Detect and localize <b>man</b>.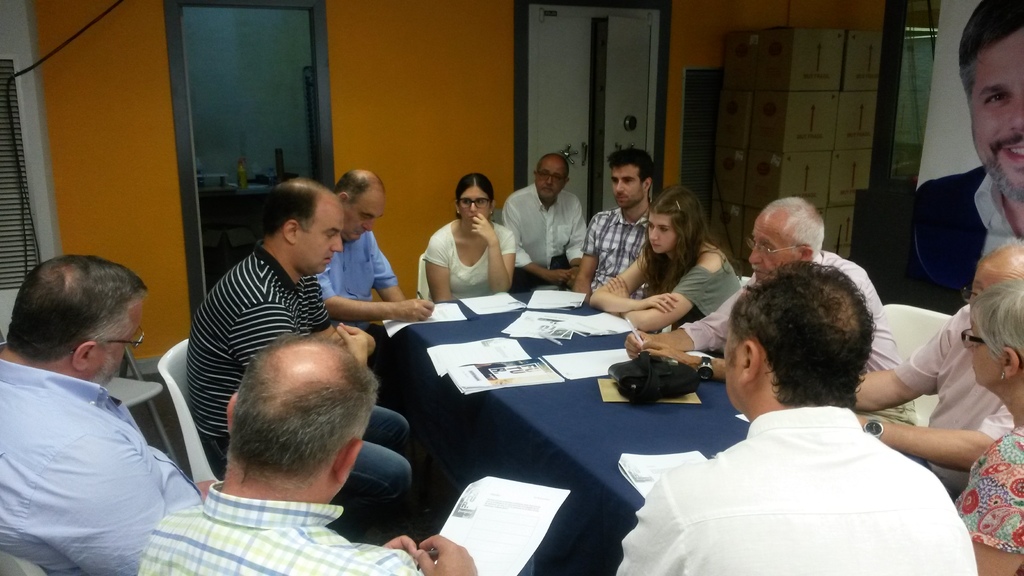
Localized at bbox=(625, 198, 918, 429).
